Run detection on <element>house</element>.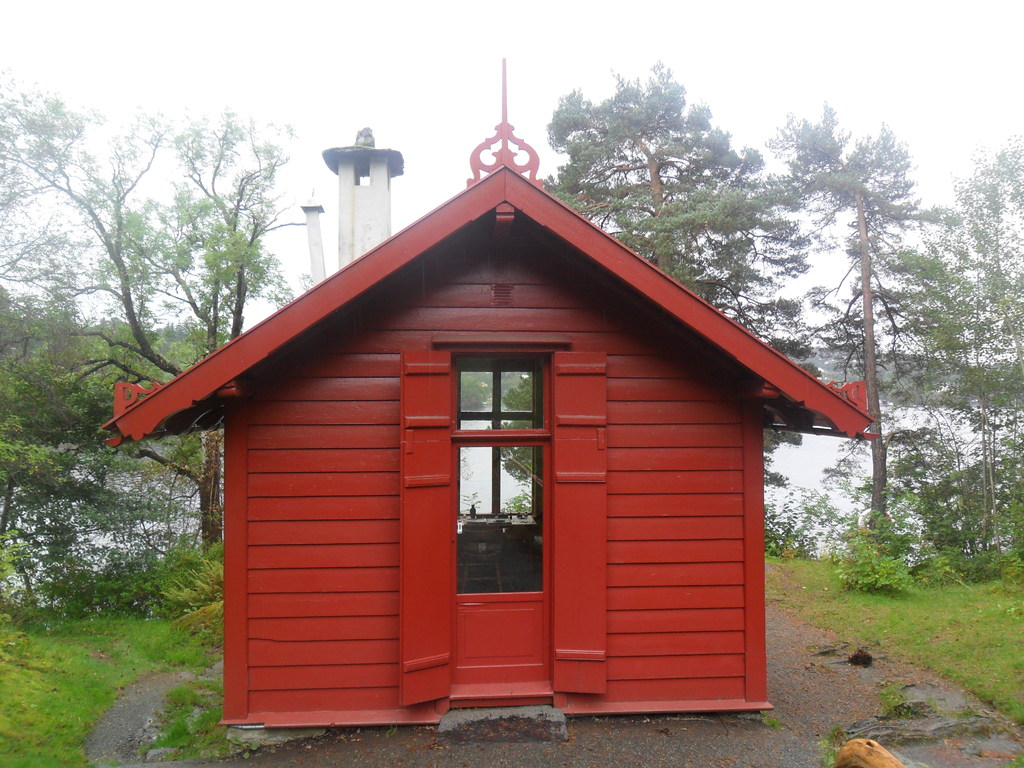
Result: left=102, top=163, right=874, bottom=728.
